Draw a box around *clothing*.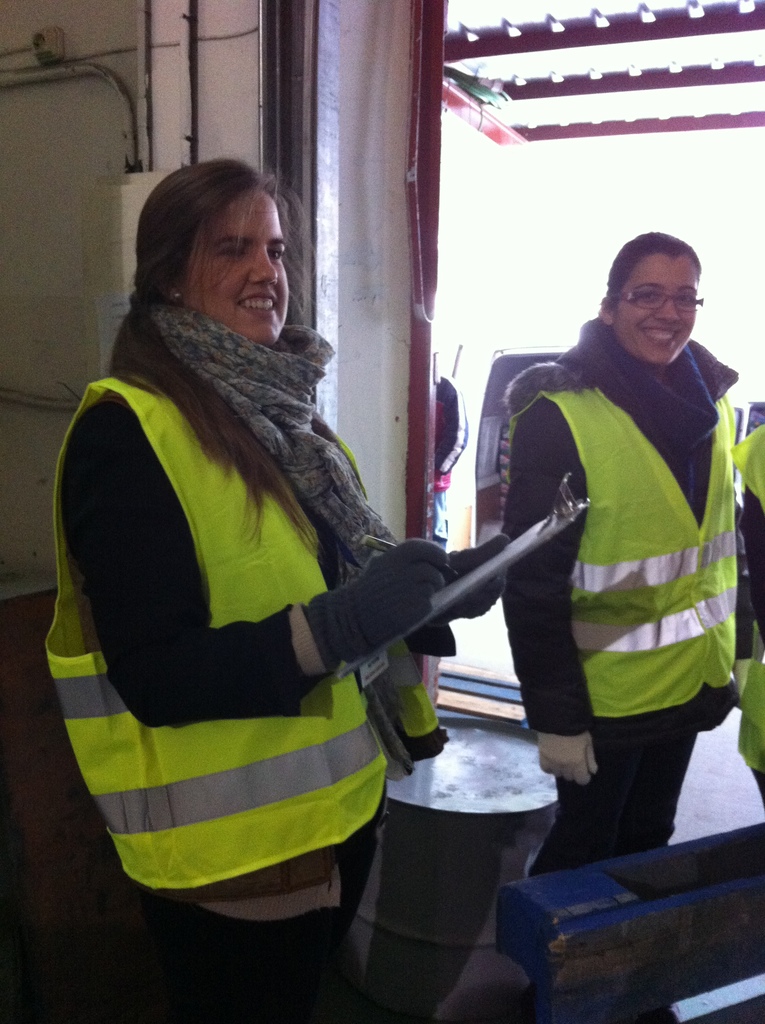
[45, 285, 455, 1021].
